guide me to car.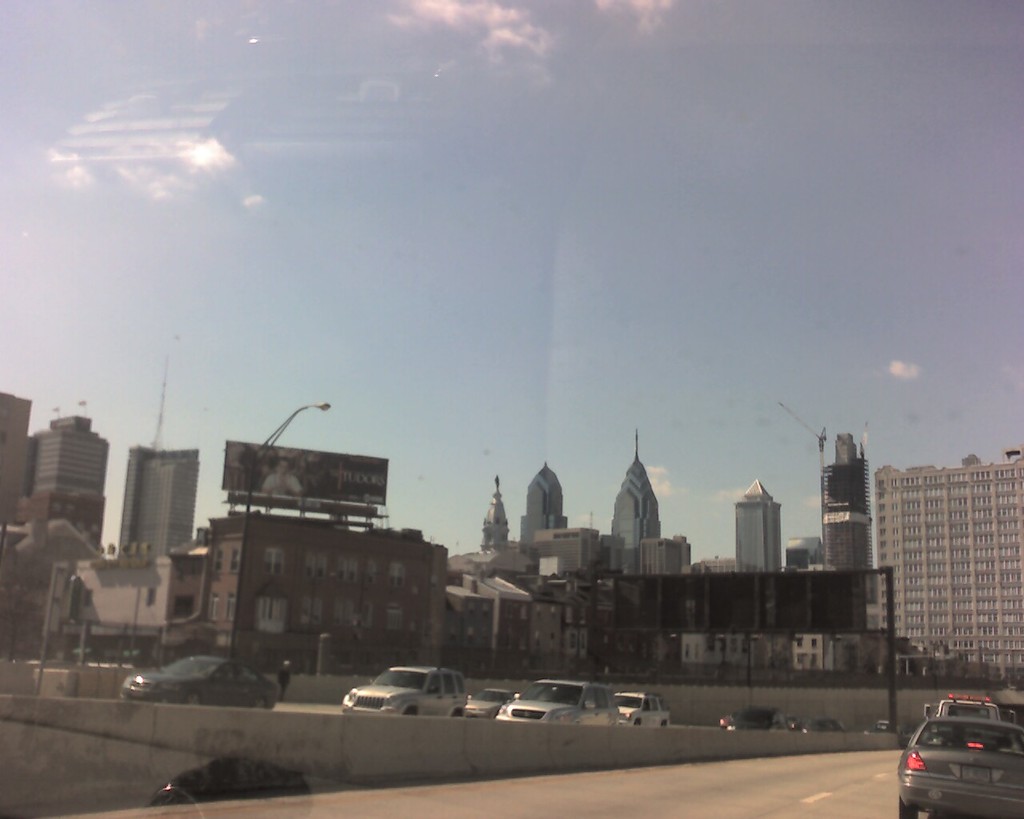
Guidance: [x1=464, y1=689, x2=515, y2=721].
